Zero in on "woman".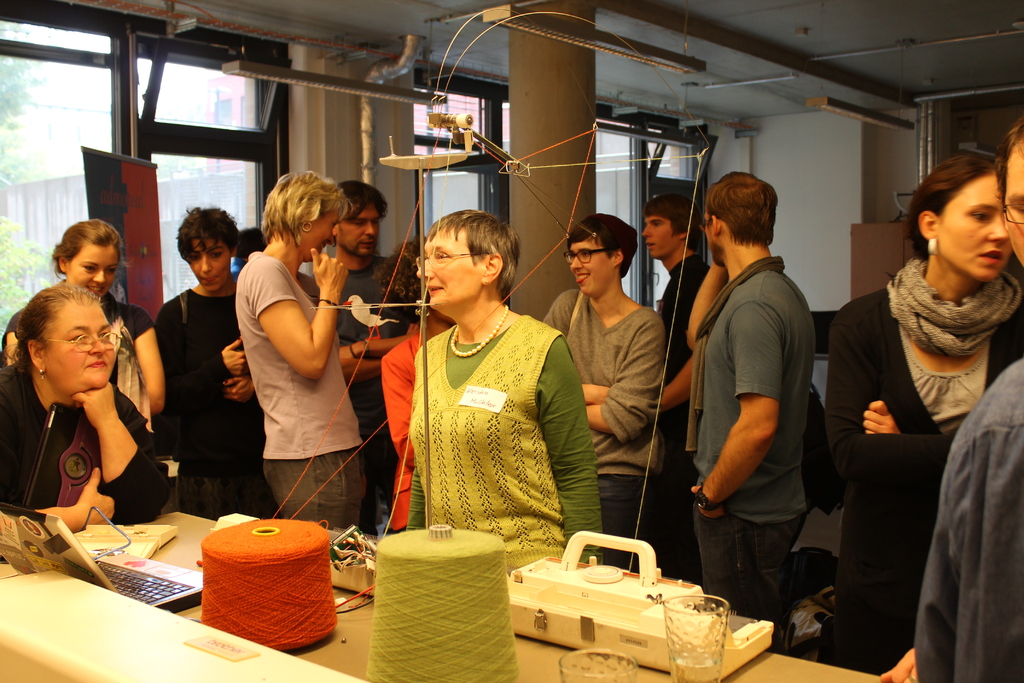
Zeroed in: 0 283 175 536.
